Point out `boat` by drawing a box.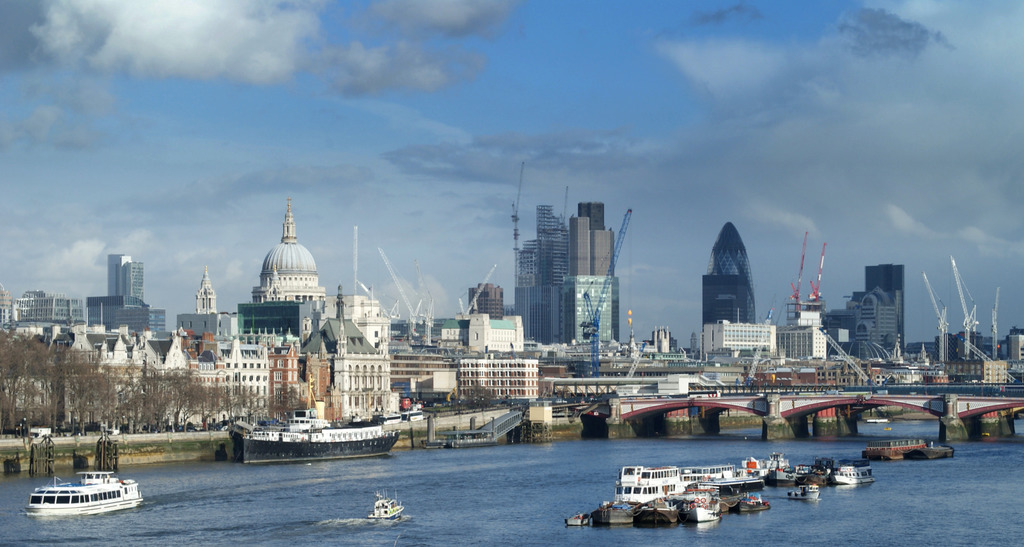
[left=870, top=440, right=927, bottom=457].
